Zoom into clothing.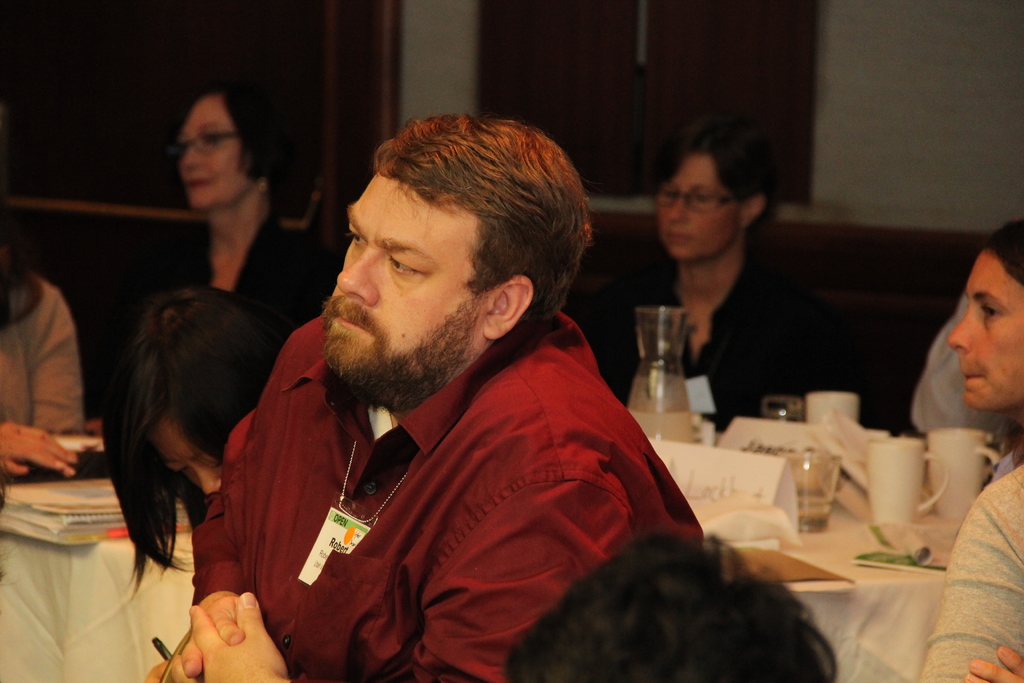
Zoom target: pyautogui.locateOnScreen(169, 217, 330, 331).
